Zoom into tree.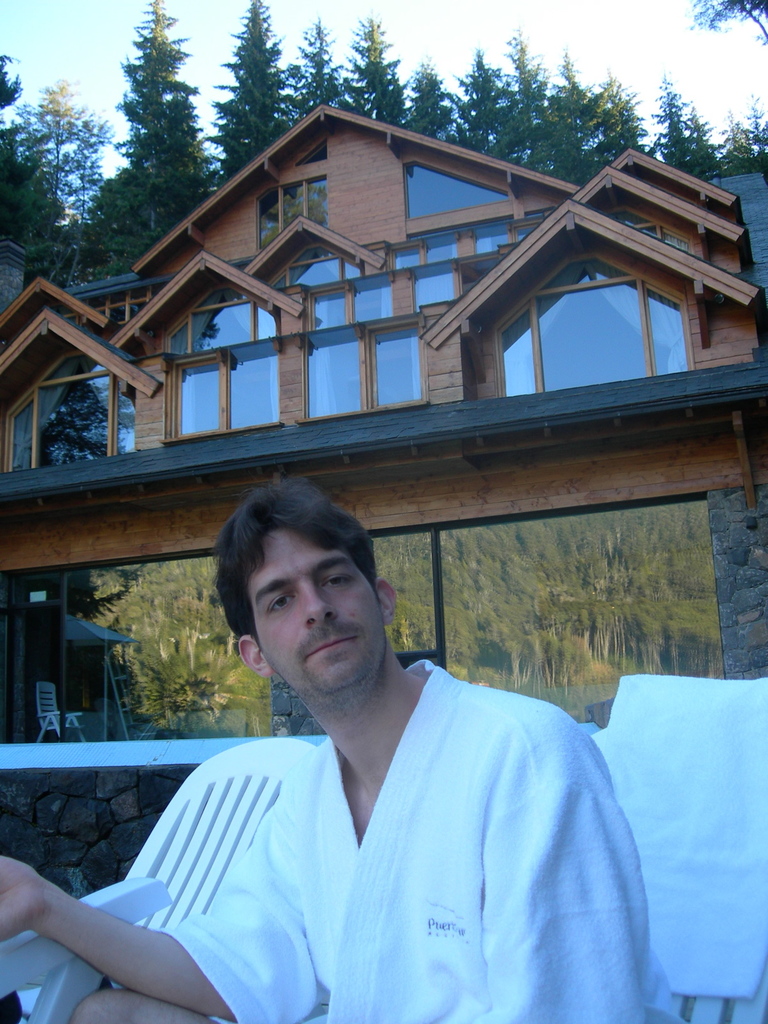
Zoom target: 198,0,289,179.
